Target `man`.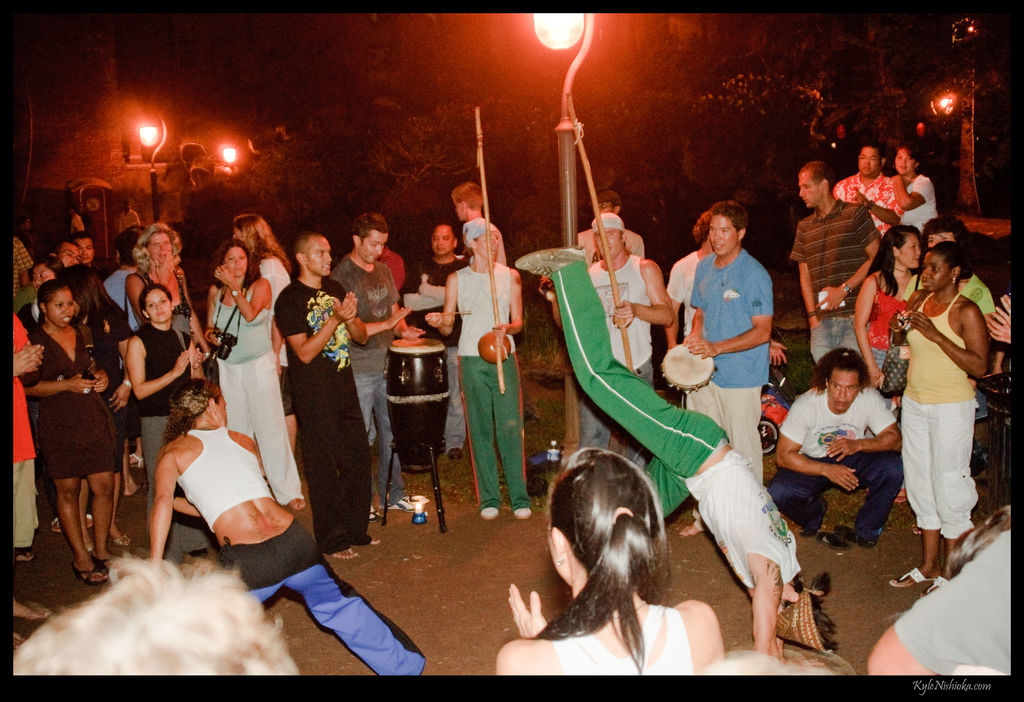
Target region: (675,200,776,541).
